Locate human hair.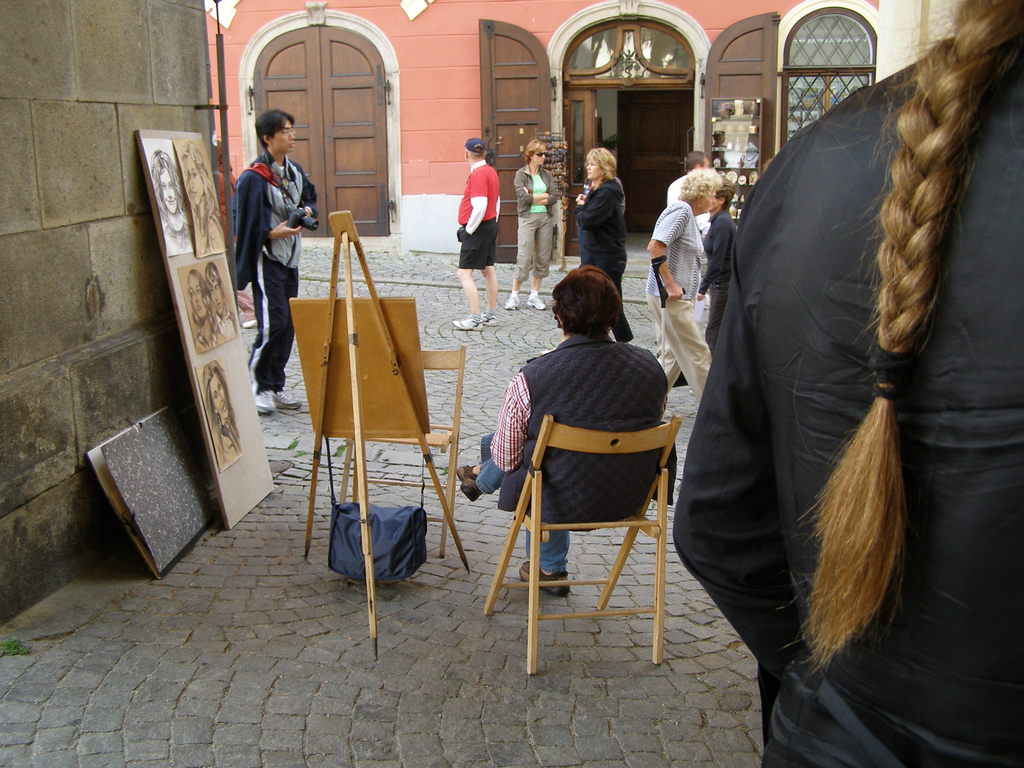
Bounding box: x1=523, y1=138, x2=544, y2=162.
